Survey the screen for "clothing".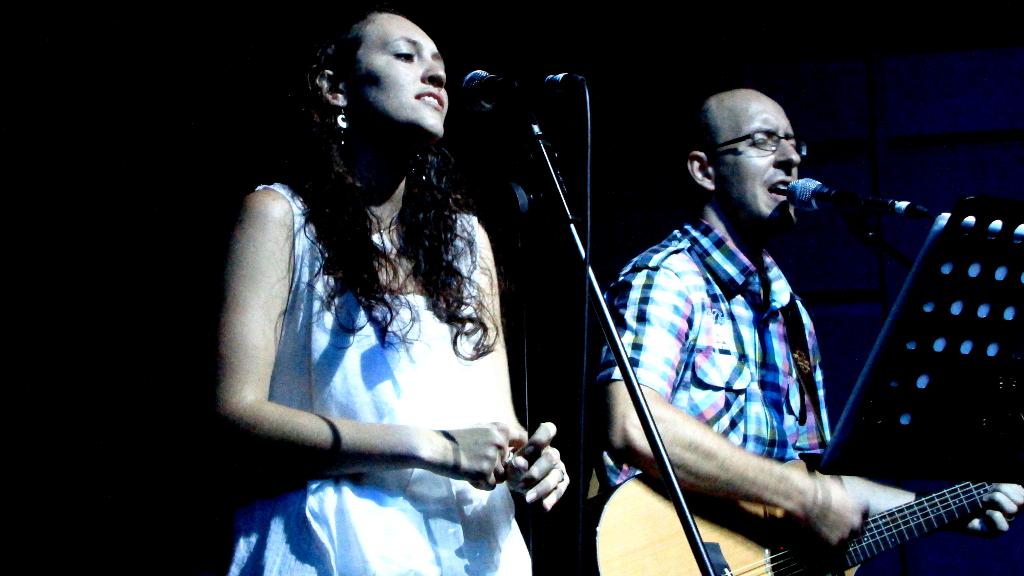
Survey found: x1=225, y1=182, x2=531, y2=575.
